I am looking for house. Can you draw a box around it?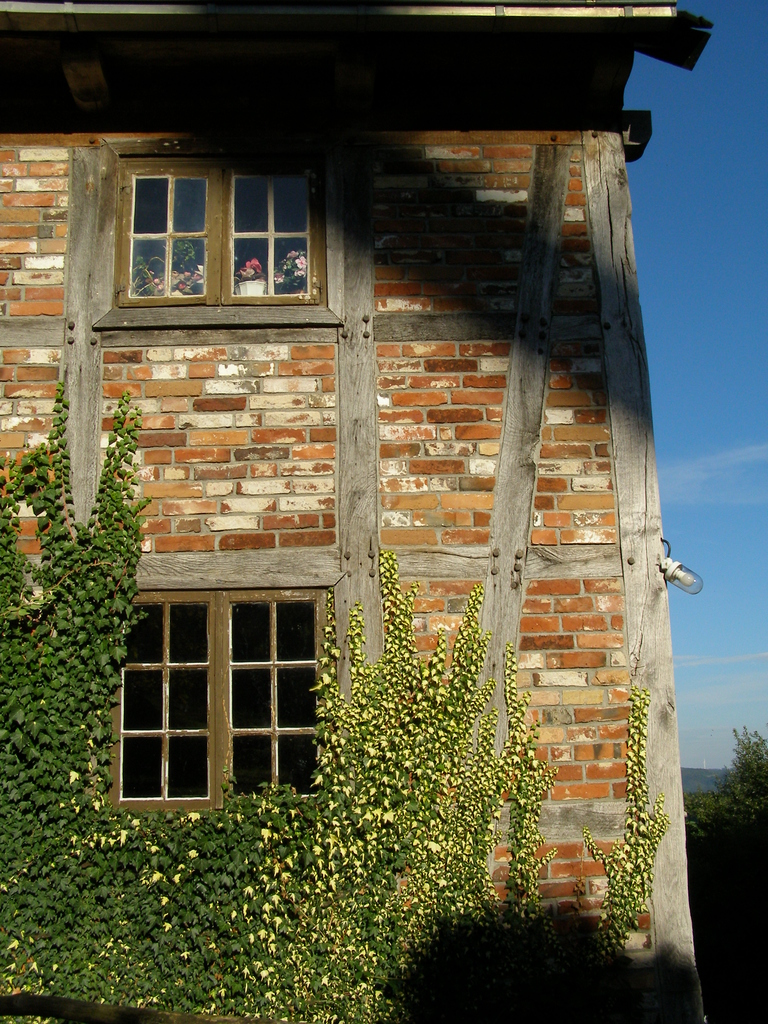
Sure, the bounding box is <region>0, 0, 717, 1023</region>.
